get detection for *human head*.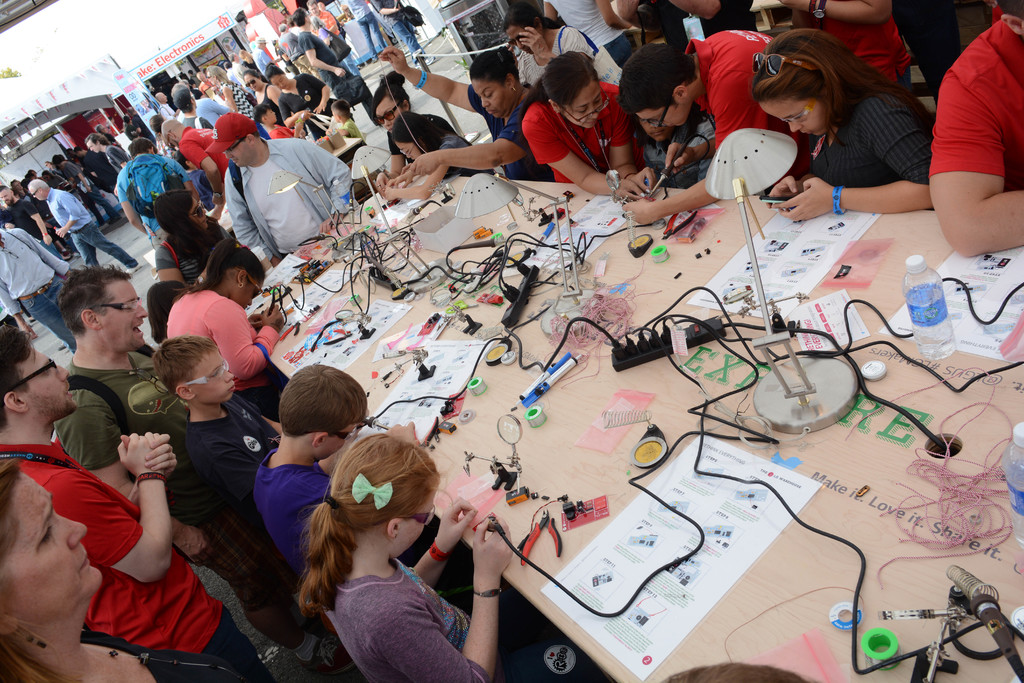
Detection: BBox(390, 114, 433, 152).
